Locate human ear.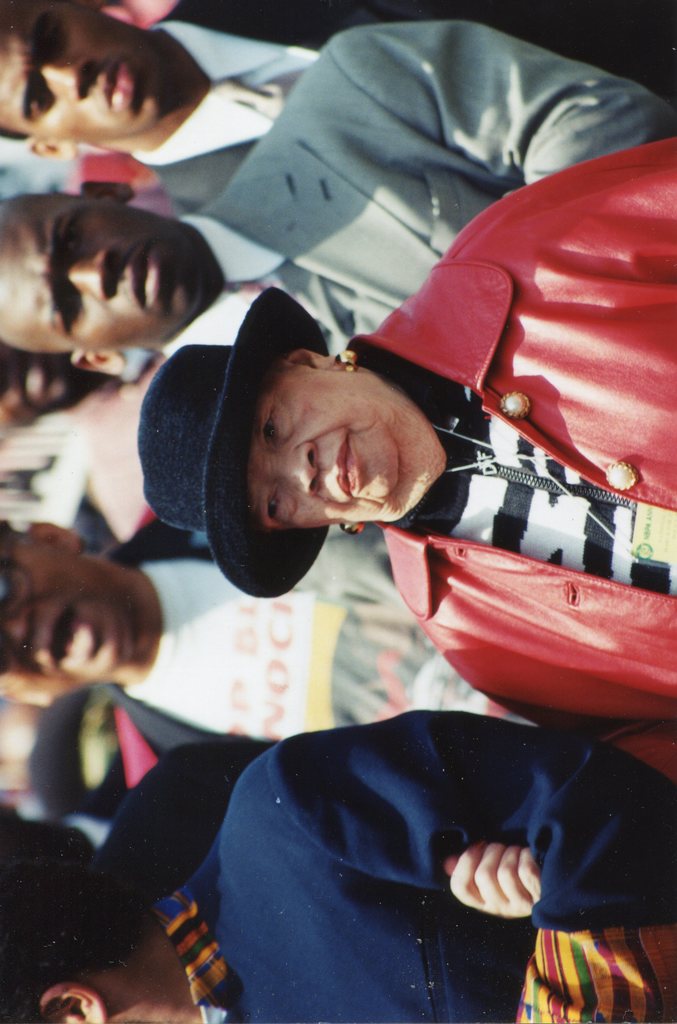
Bounding box: detection(77, 177, 133, 196).
